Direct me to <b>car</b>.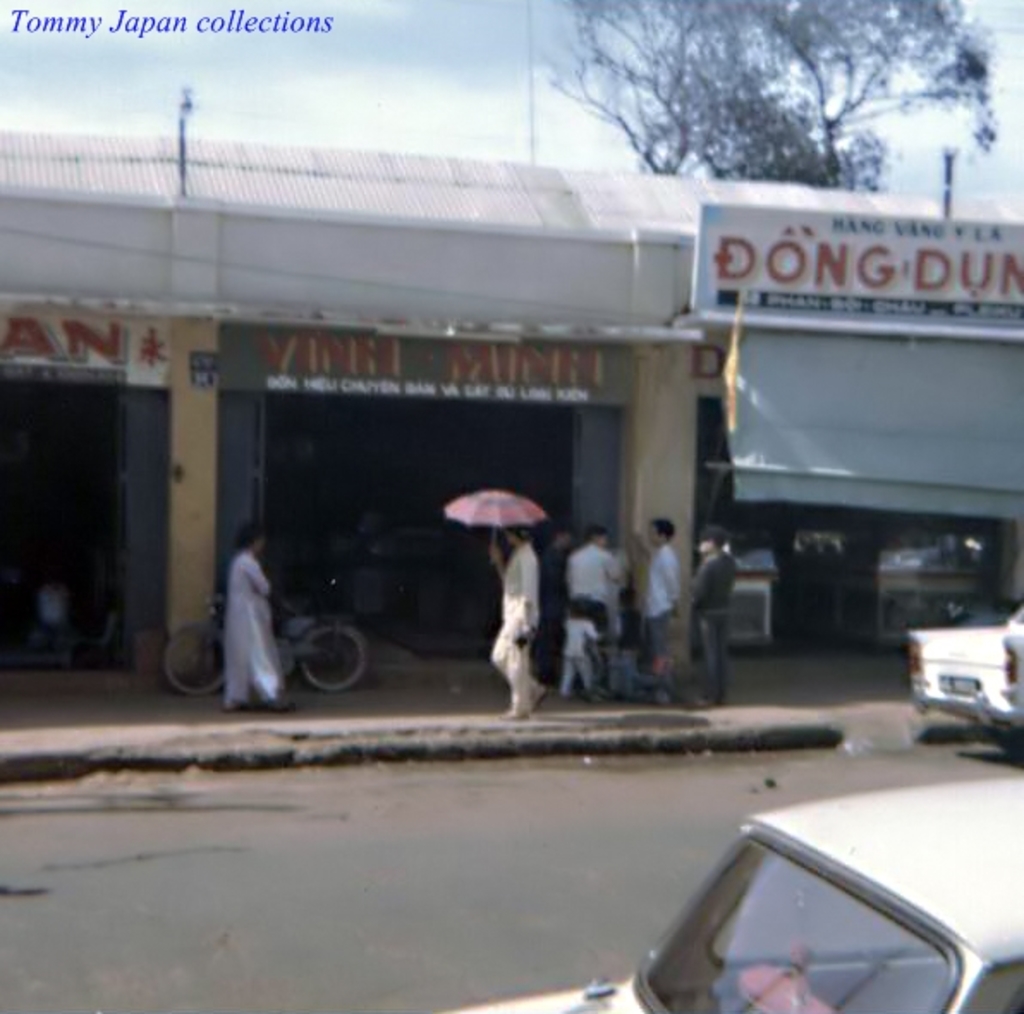
Direction: x1=436, y1=767, x2=1022, y2=1012.
